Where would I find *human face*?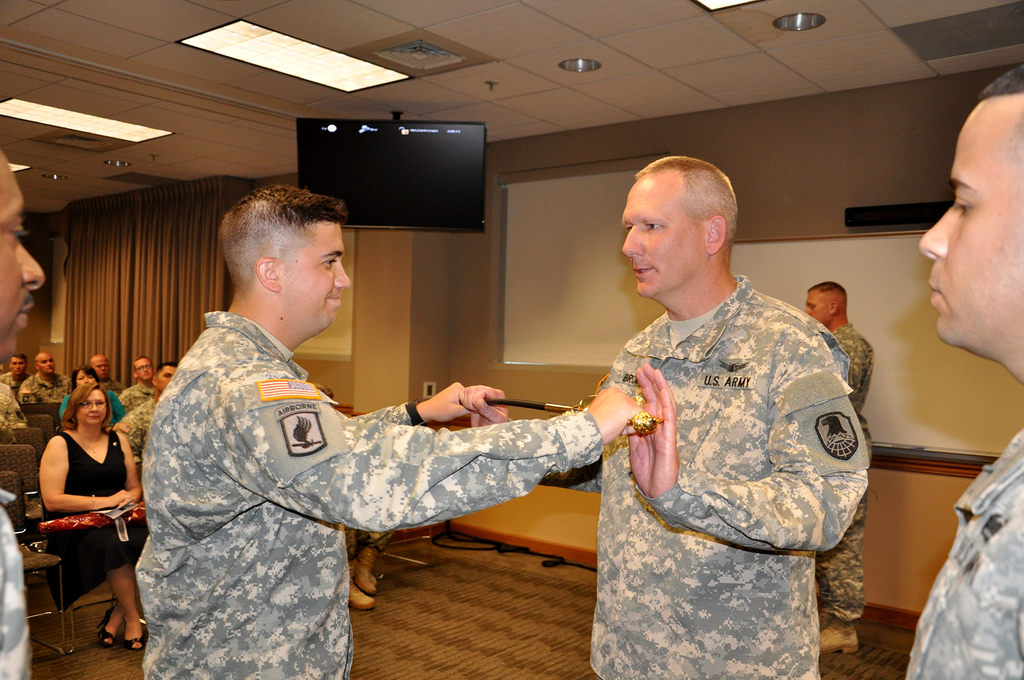
At select_region(619, 168, 700, 298).
